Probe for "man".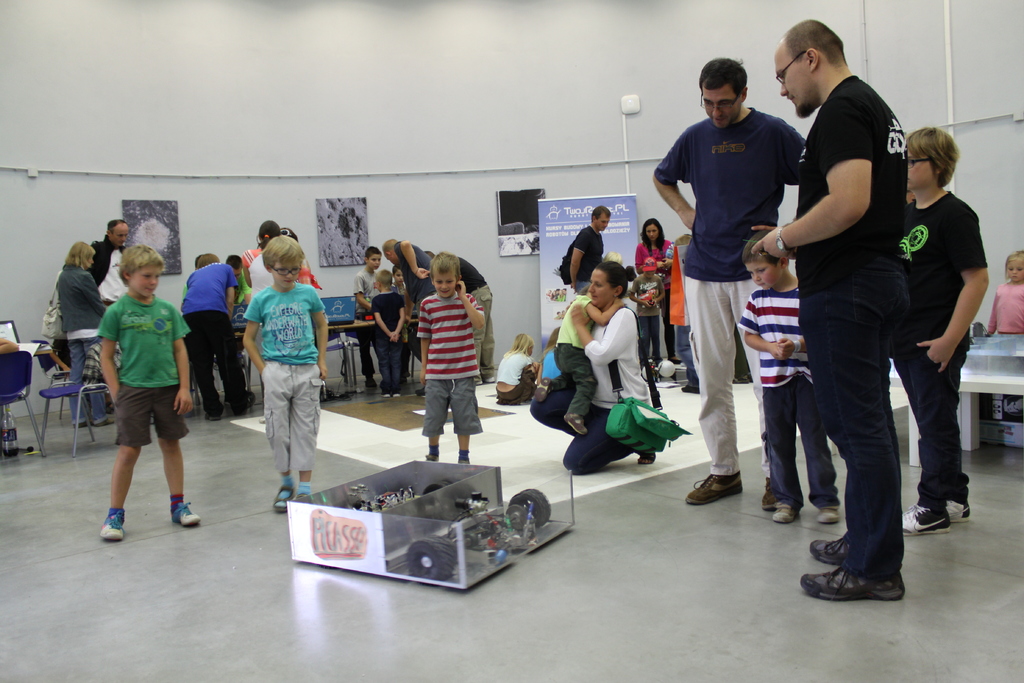
Probe result: 652,56,807,508.
